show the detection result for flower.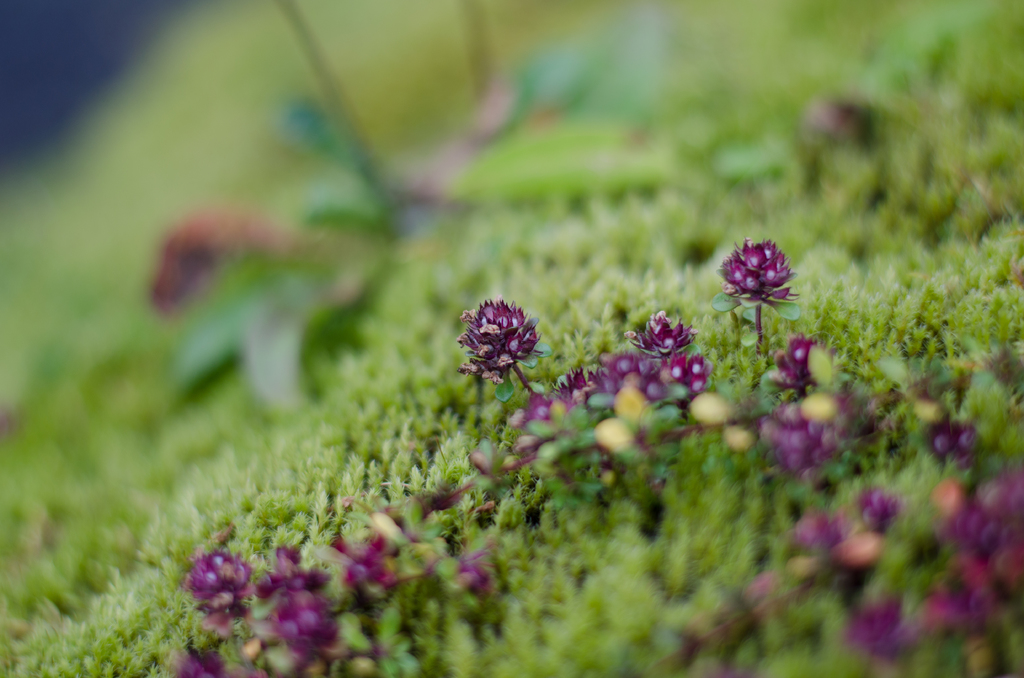
select_region(925, 417, 975, 464).
